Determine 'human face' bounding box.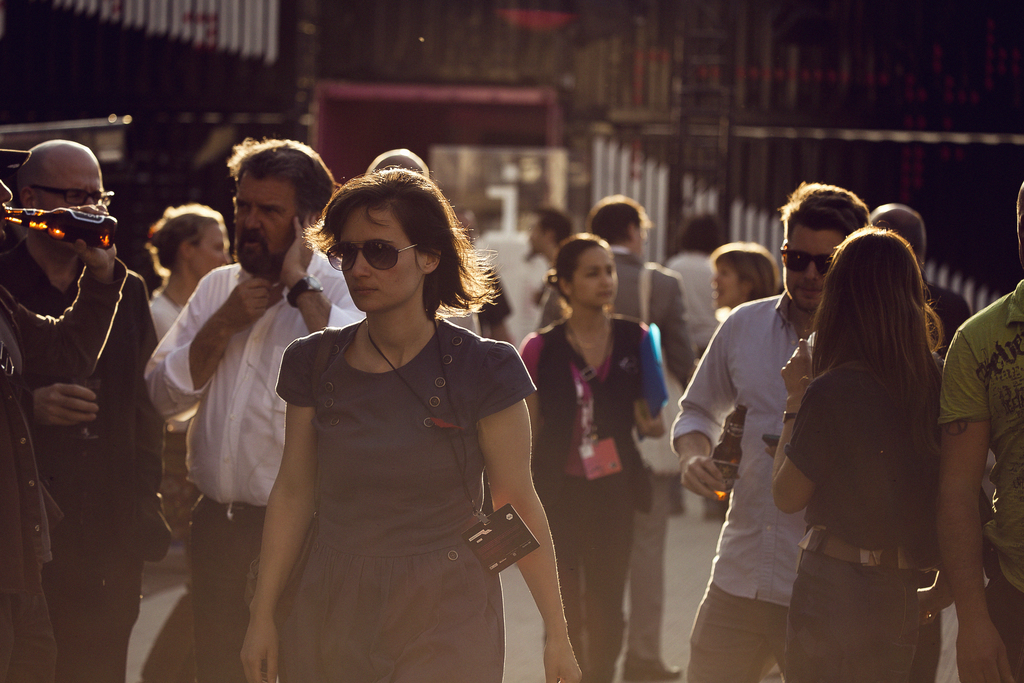
Determined: BBox(710, 264, 742, 308).
